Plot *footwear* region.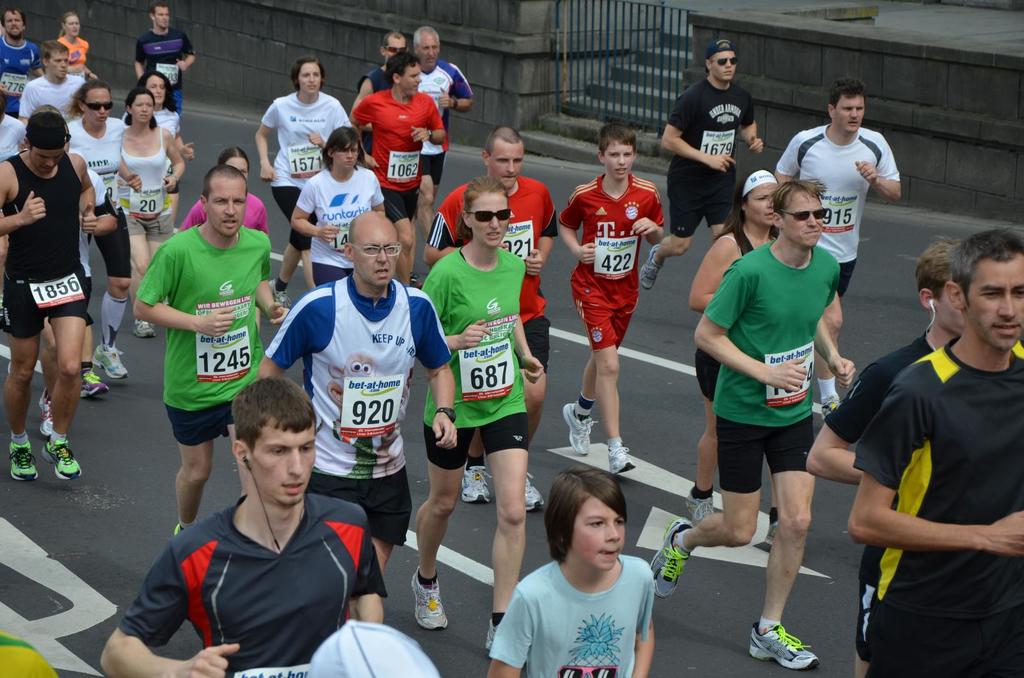
Plotted at BBox(457, 464, 488, 507).
